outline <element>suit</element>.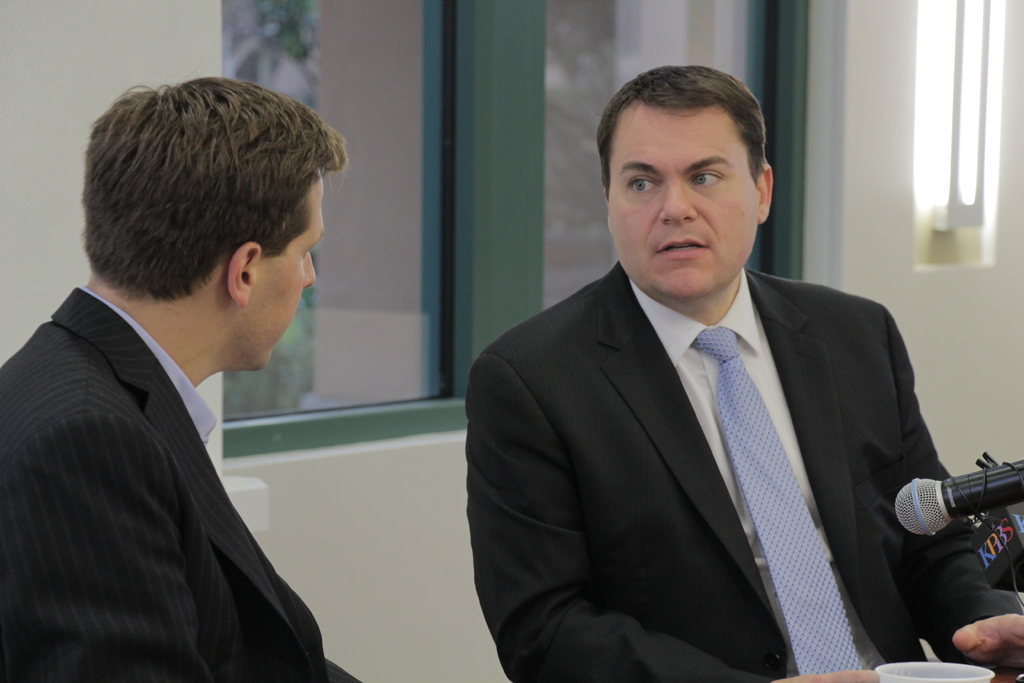
Outline: [0, 287, 358, 682].
